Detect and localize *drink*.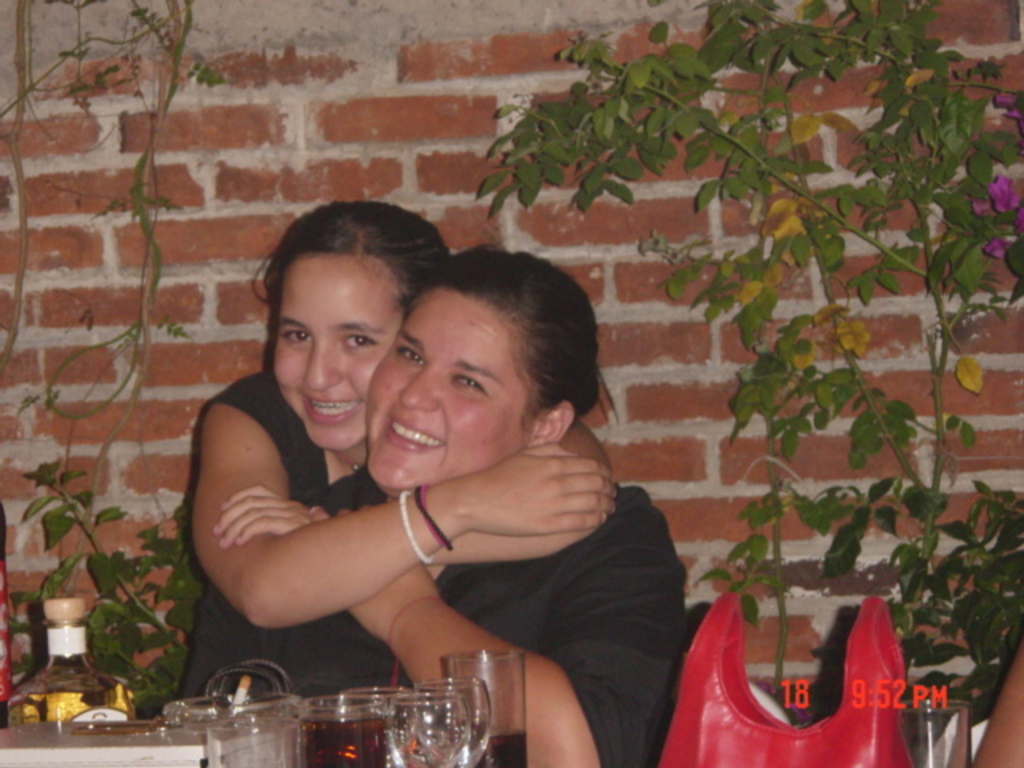
Localized at <region>445, 651, 528, 766</region>.
